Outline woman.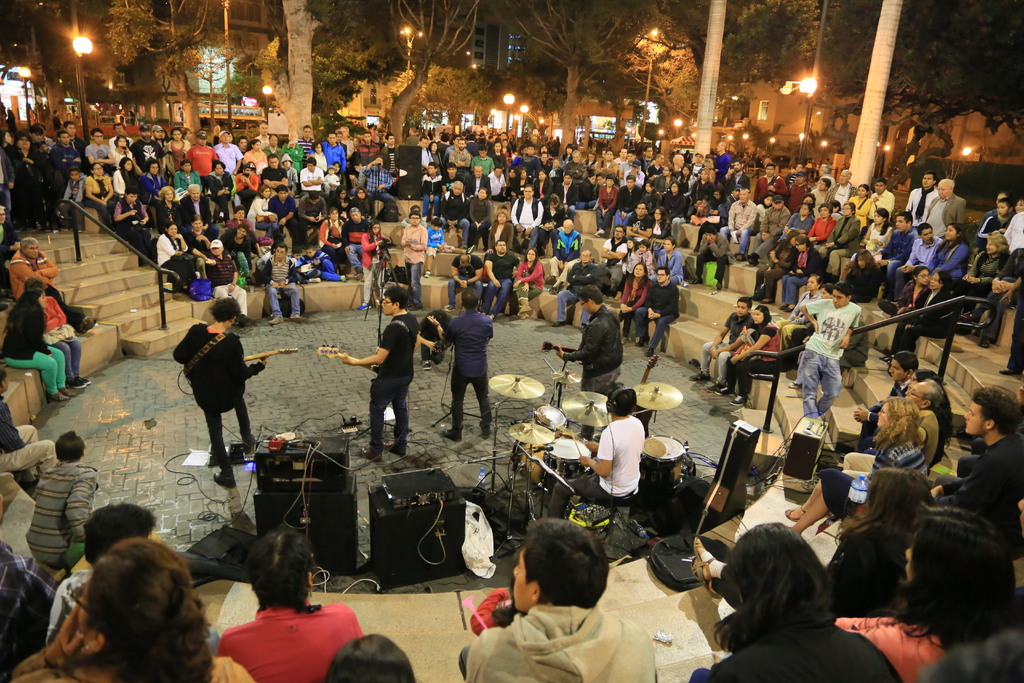
Outline: (left=788, top=399, right=925, bottom=531).
